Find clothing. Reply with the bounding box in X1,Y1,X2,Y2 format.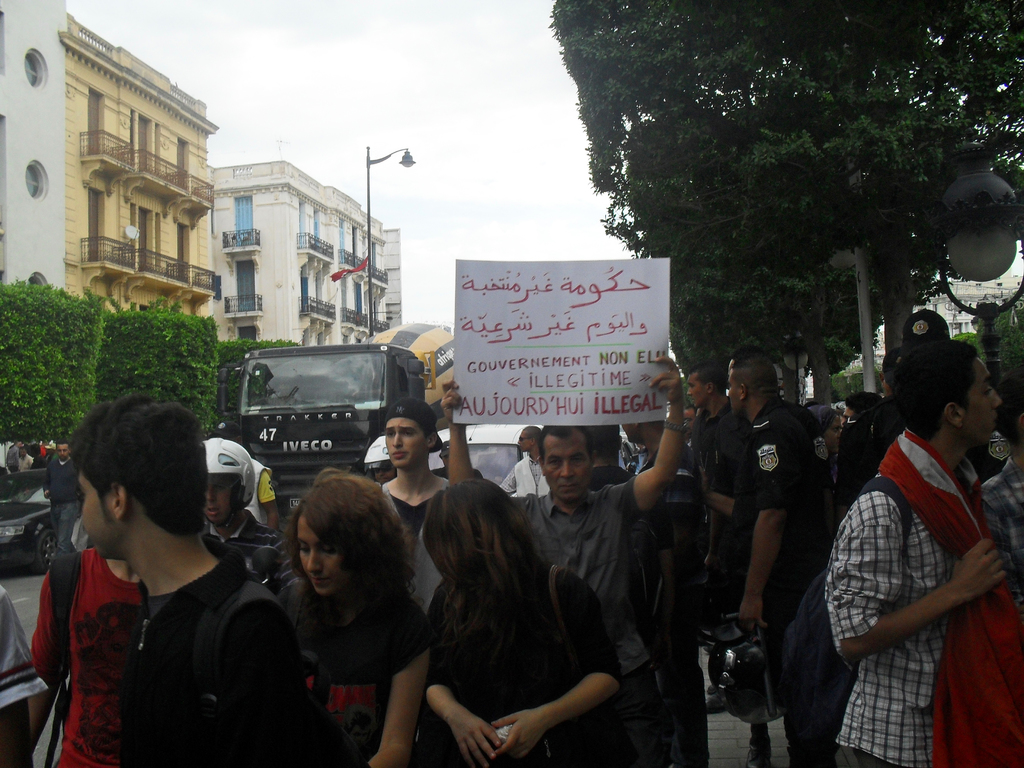
427,556,641,767.
